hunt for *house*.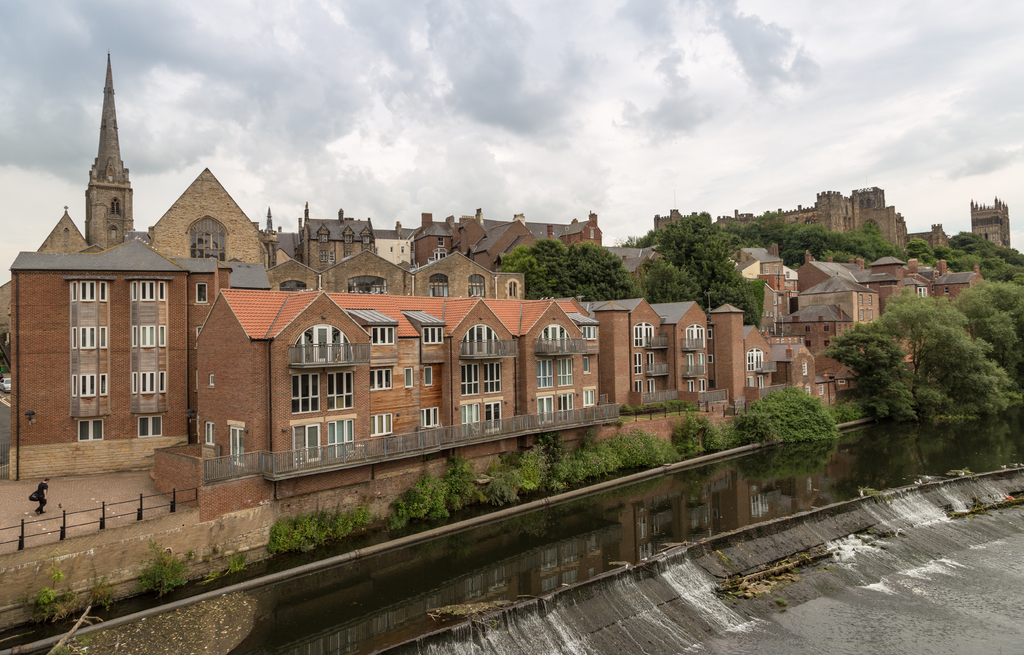
Hunted down at rect(940, 272, 970, 312).
